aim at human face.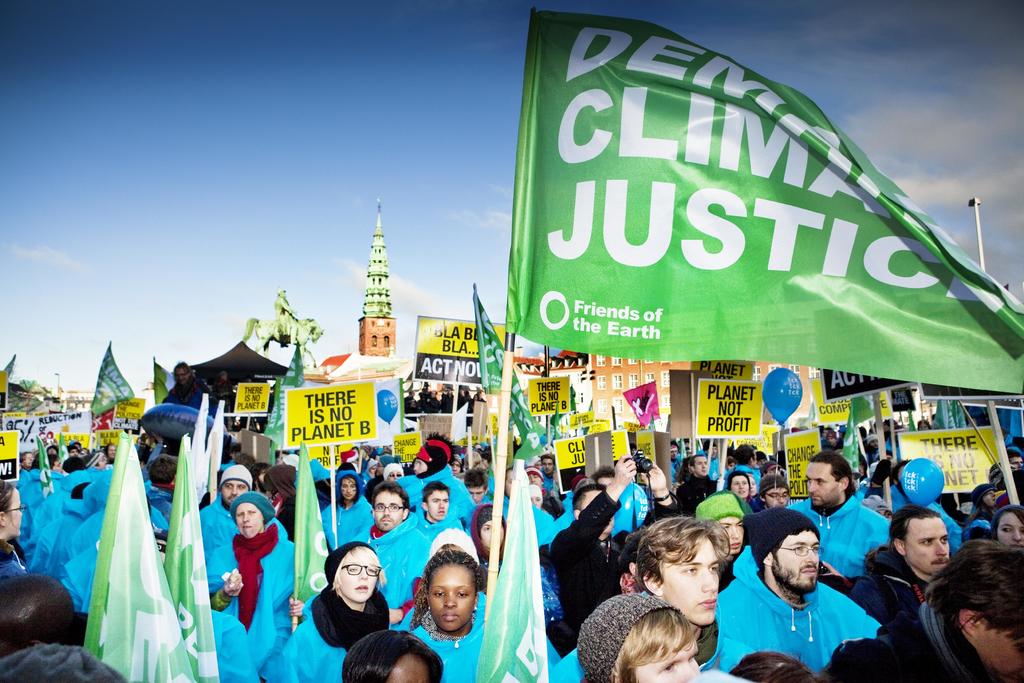
Aimed at 430, 567, 472, 624.
